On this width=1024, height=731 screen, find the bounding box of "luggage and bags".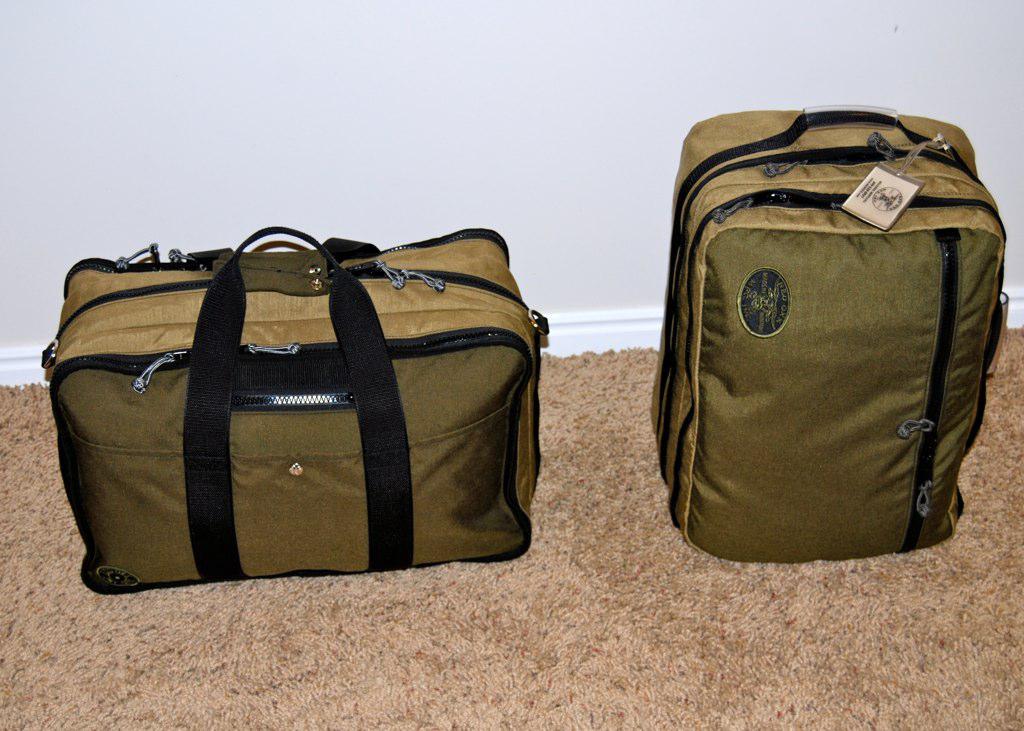
Bounding box: (left=41, top=227, right=551, bottom=594).
